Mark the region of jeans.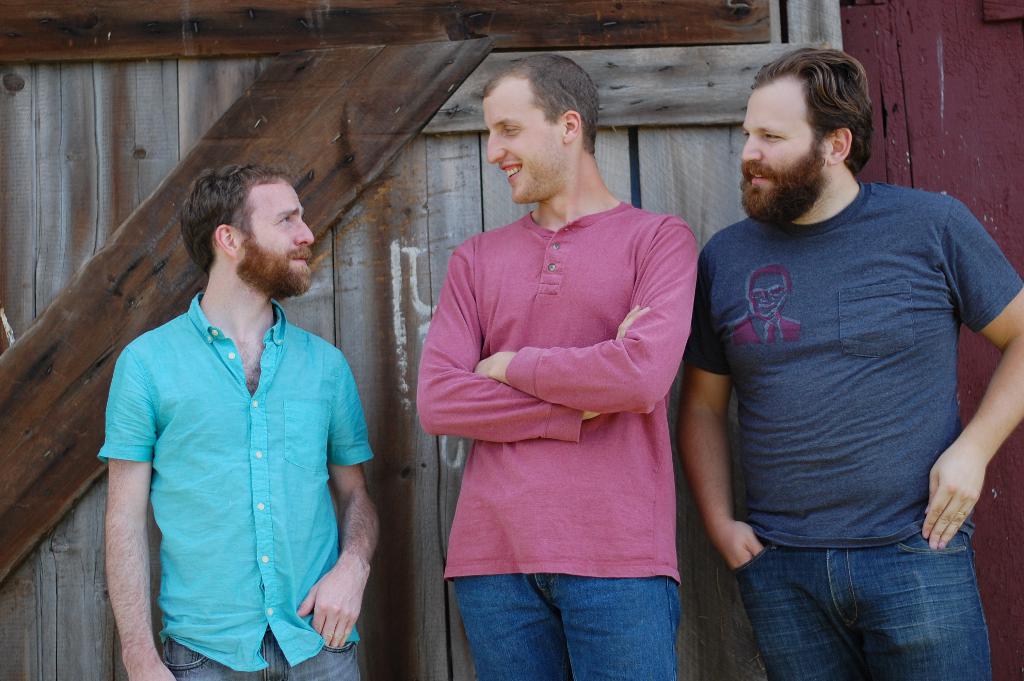
Region: region(742, 510, 993, 678).
